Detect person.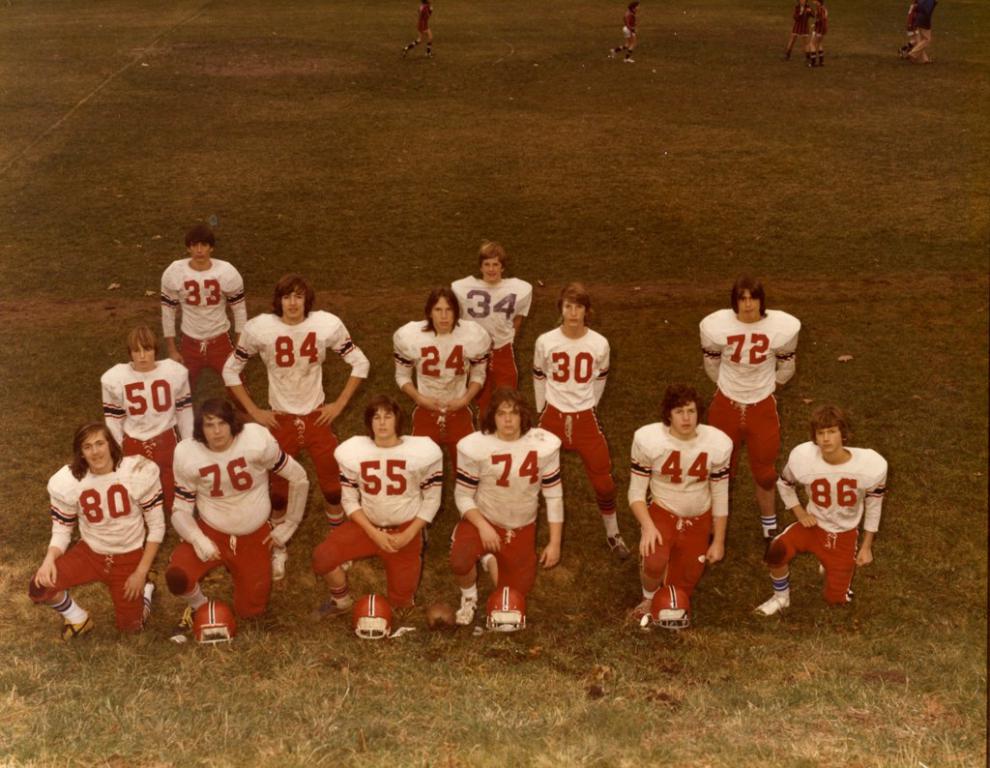
Detected at left=527, top=291, right=631, bottom=557.
